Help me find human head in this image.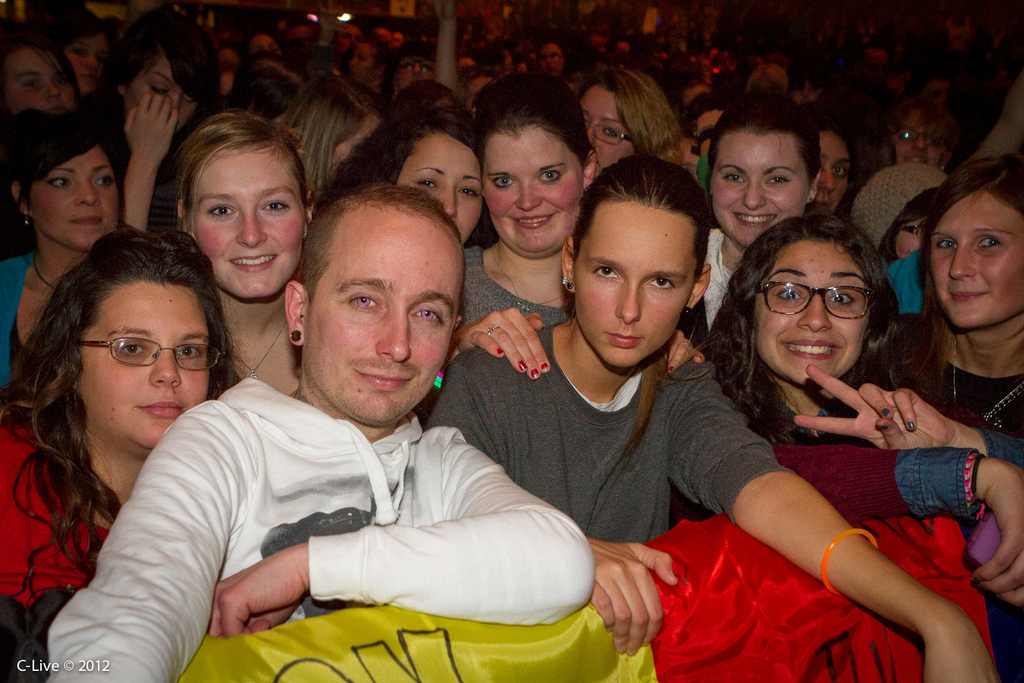
Found it: left=6, top=109, right=120, bottom=249.
